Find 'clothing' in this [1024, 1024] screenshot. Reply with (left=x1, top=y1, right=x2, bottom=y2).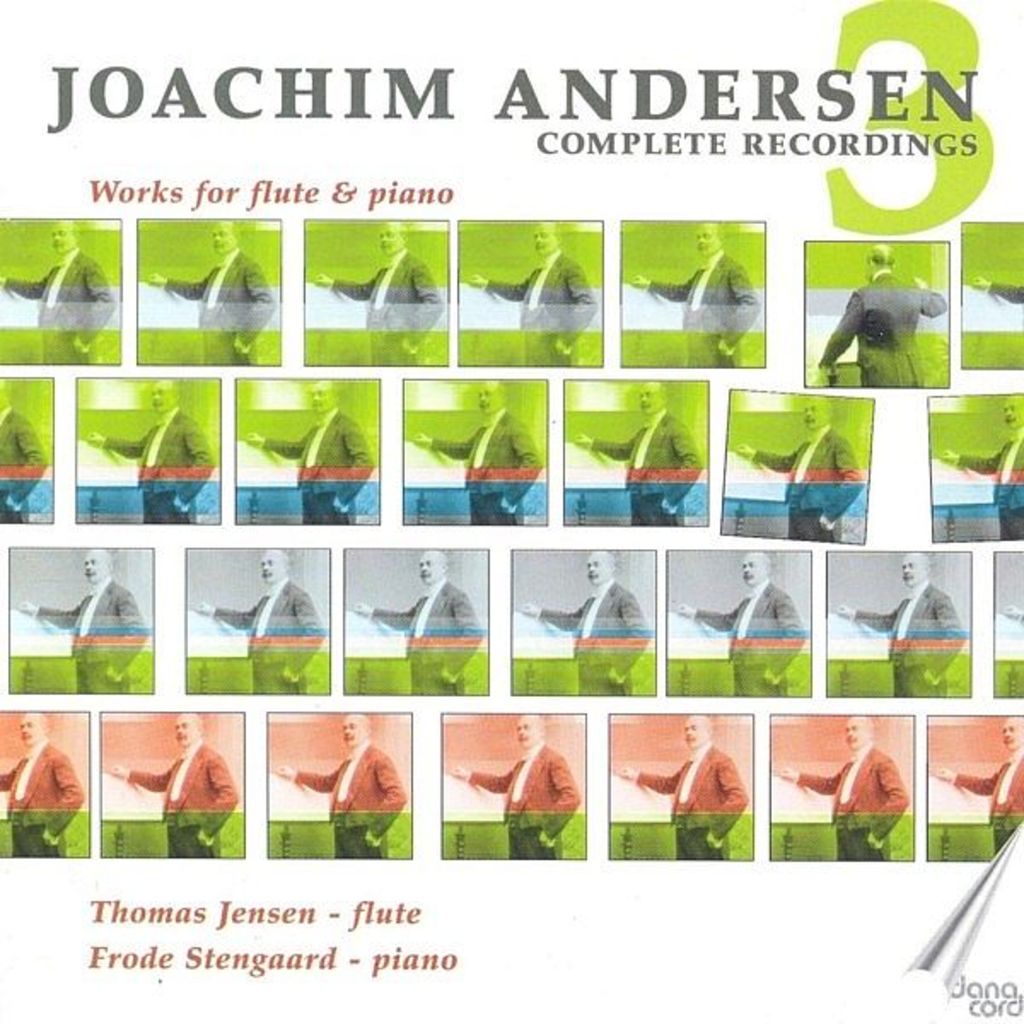
(left=263, top=406, right=374, bottom=526).
